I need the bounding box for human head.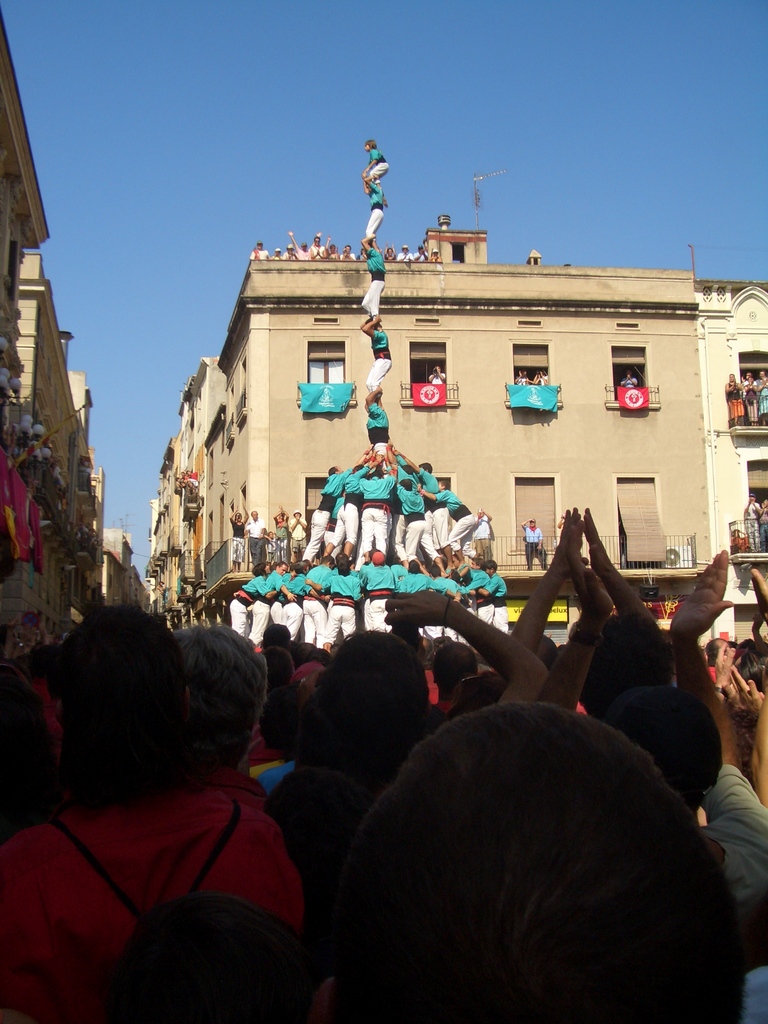
Here it is: region(703, 634, 735, 662).
